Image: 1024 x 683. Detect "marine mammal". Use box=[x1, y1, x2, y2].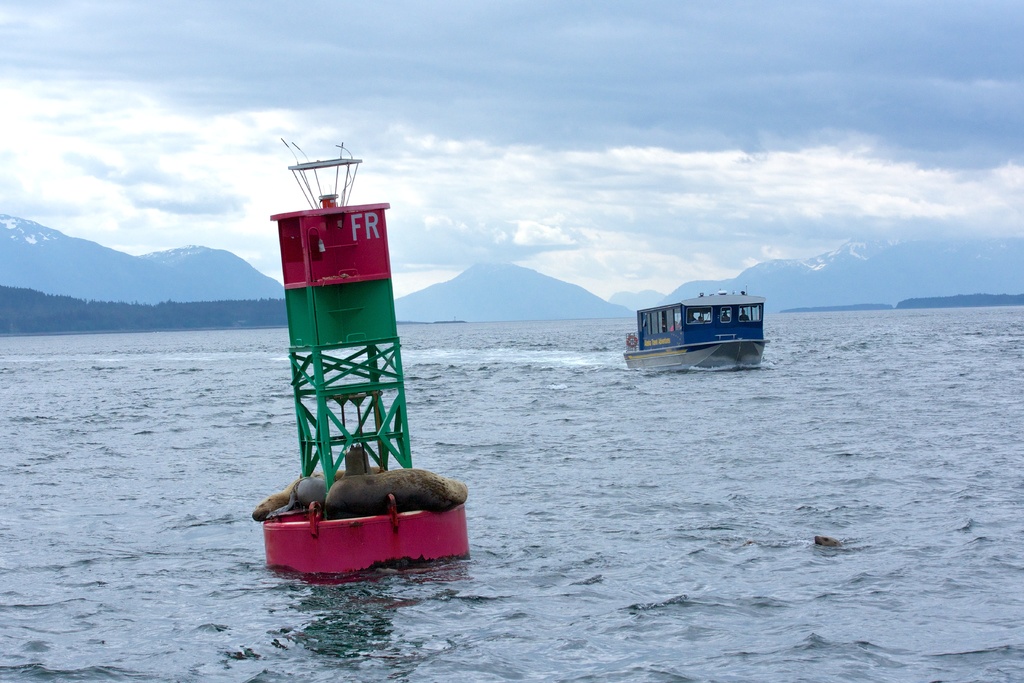
box=[319, 462, 469, 514].
